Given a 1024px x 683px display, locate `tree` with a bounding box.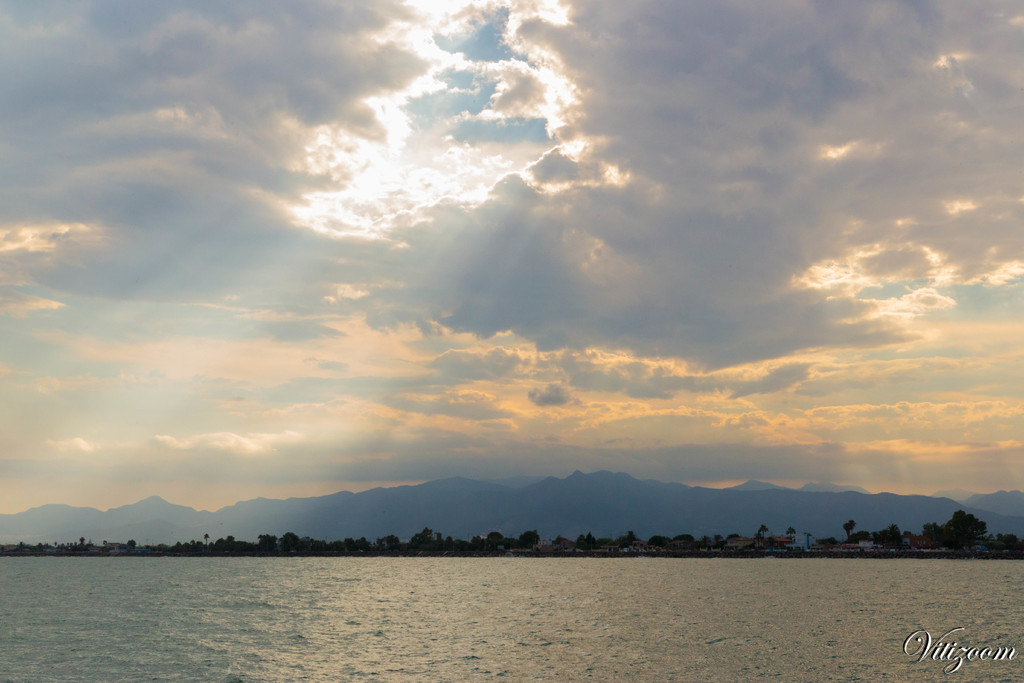
Located: detection(986, 533, 1023, 557).
